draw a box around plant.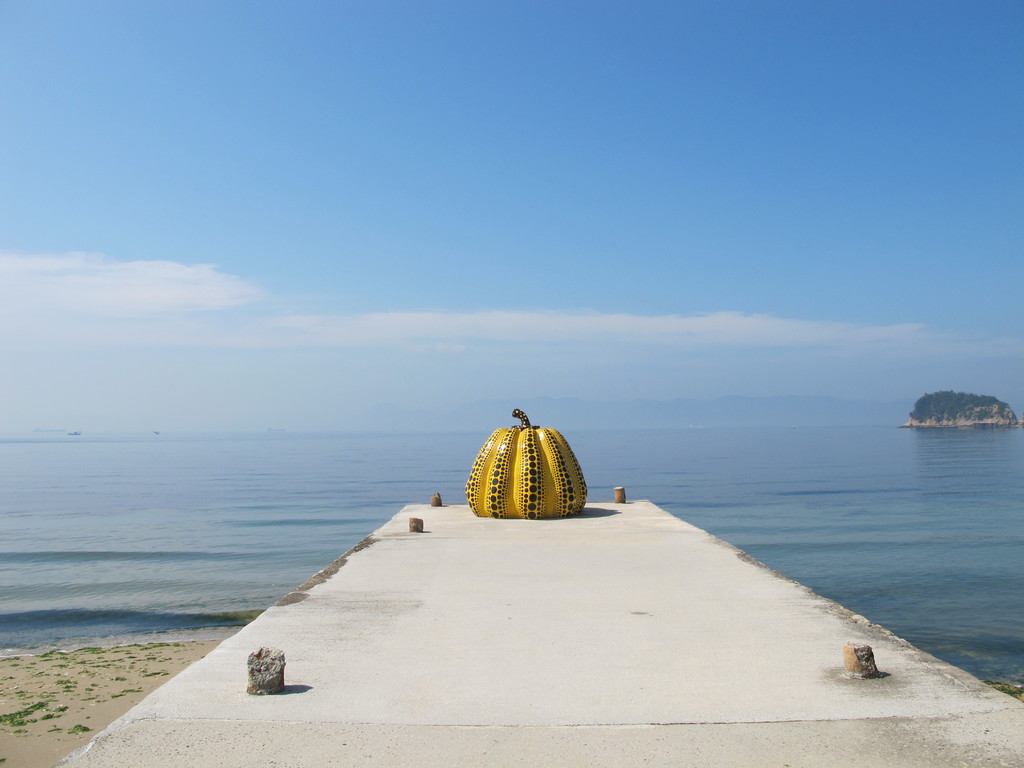
x1=141 y1=668 x2=161 y2=678.
